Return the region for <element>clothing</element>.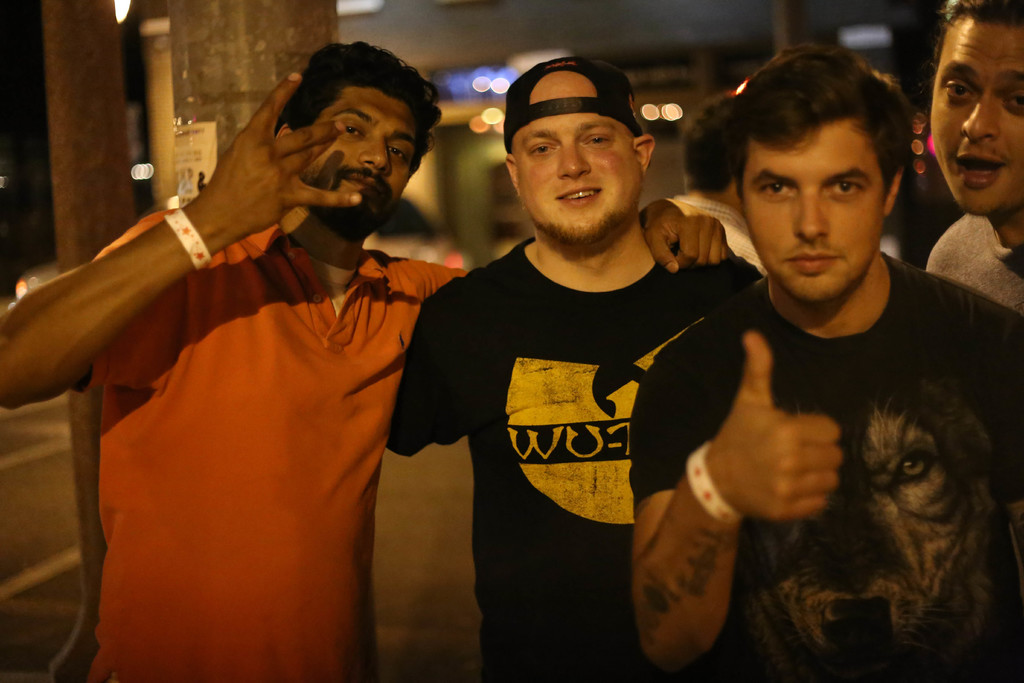
[left=627, top=247, right=1023, bottom=682].
